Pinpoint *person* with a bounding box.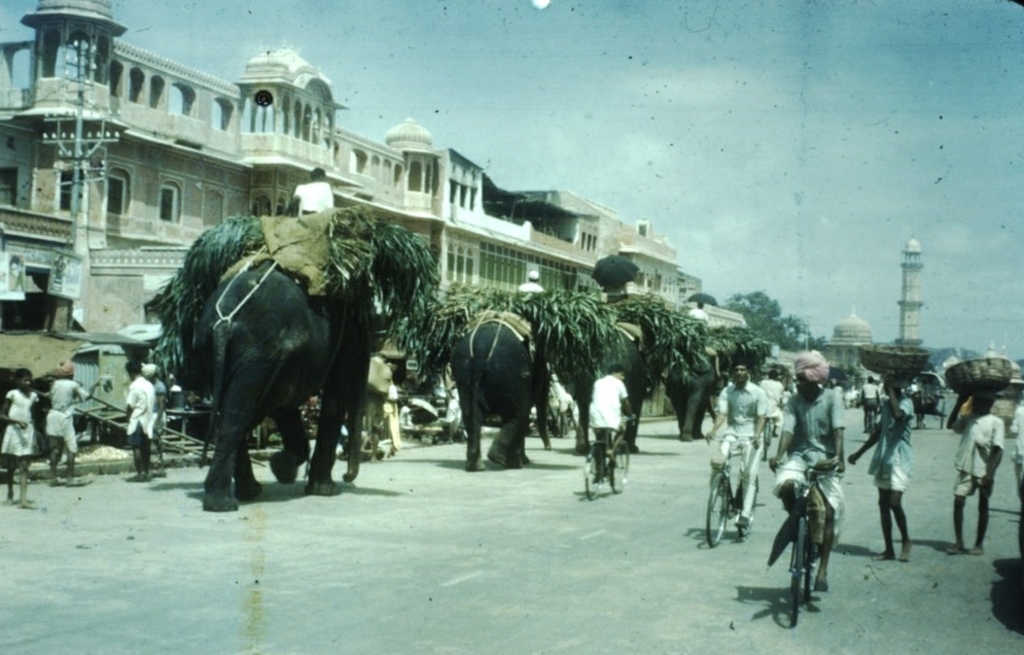
bbox=[687, 301, 709, 323].
